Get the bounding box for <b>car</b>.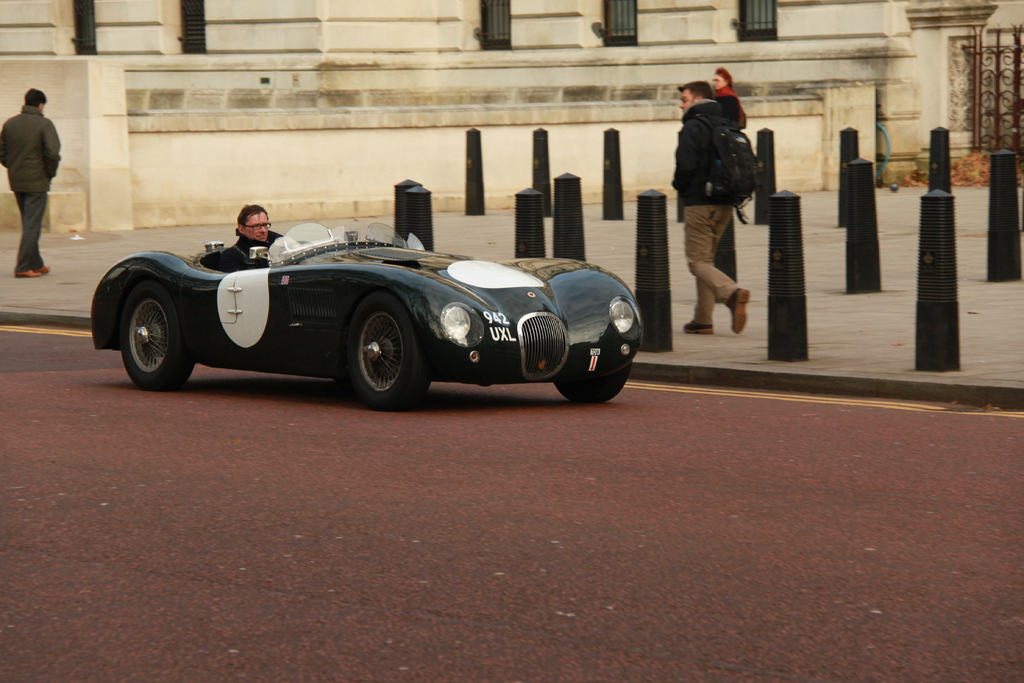
Rect(83, 199, 635, 411).
